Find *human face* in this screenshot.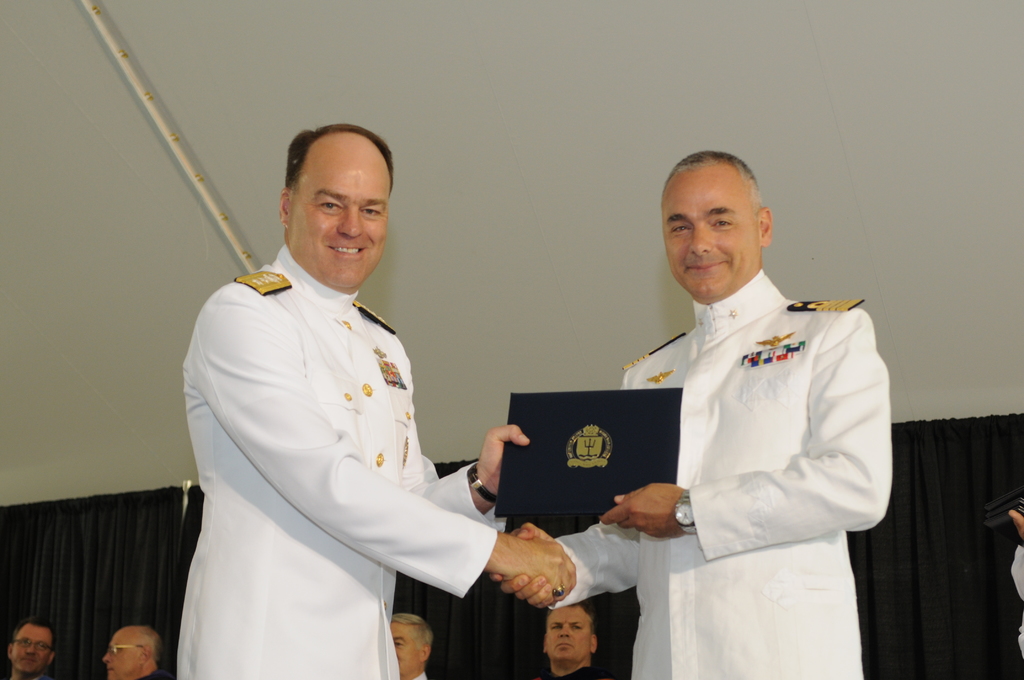
The bounding box for *human face* is {"left": 390, "top": 625, "right": 425, "bottom": 679}.
